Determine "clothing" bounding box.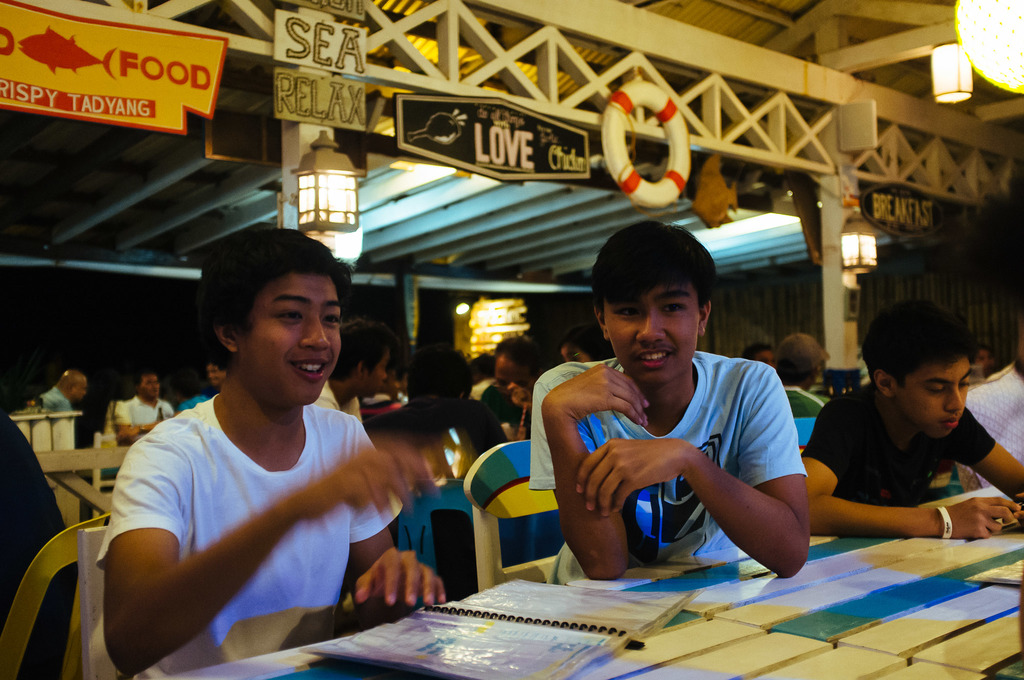
Determined: 93, 400, 402, 679.
